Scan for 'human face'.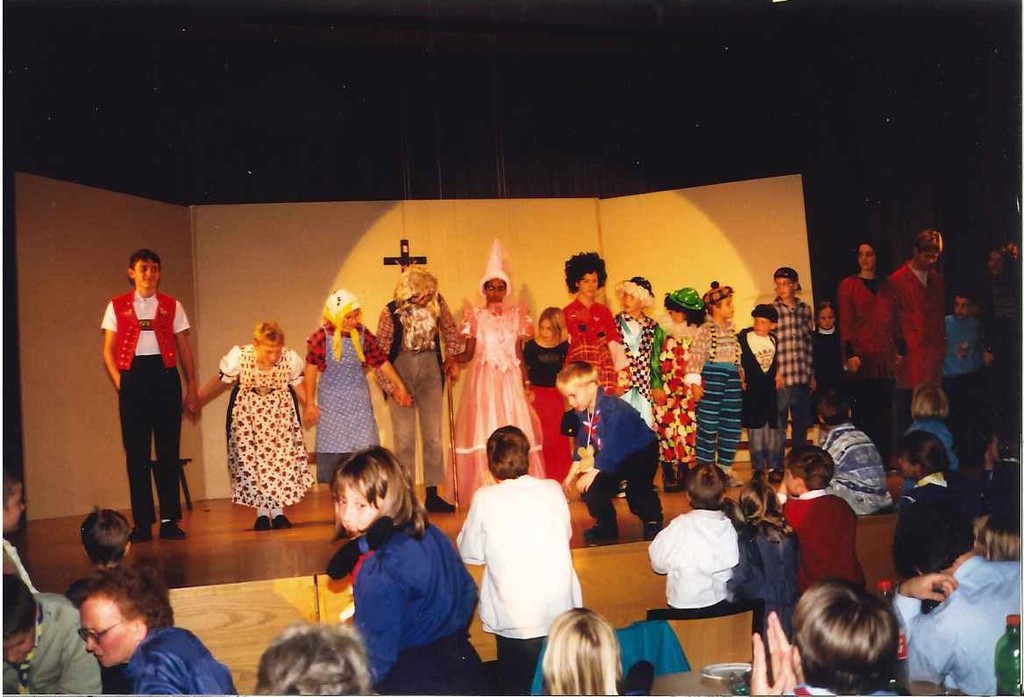
Scan result: <box>774,274,793,300</box>.
